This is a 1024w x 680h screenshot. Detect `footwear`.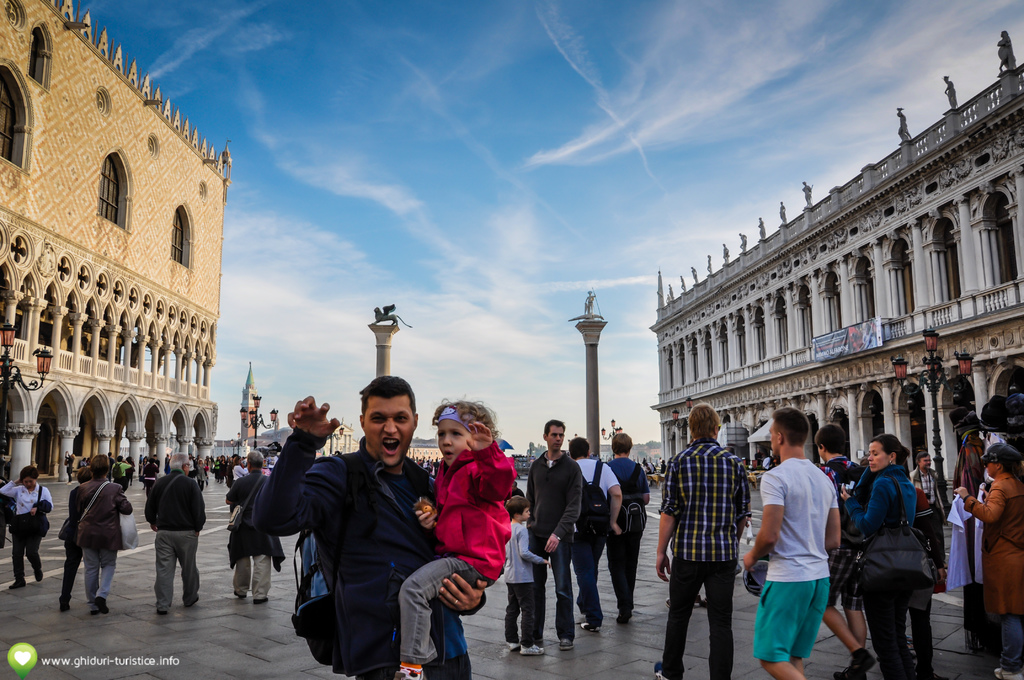
box=[253, 597, 269, 604].
